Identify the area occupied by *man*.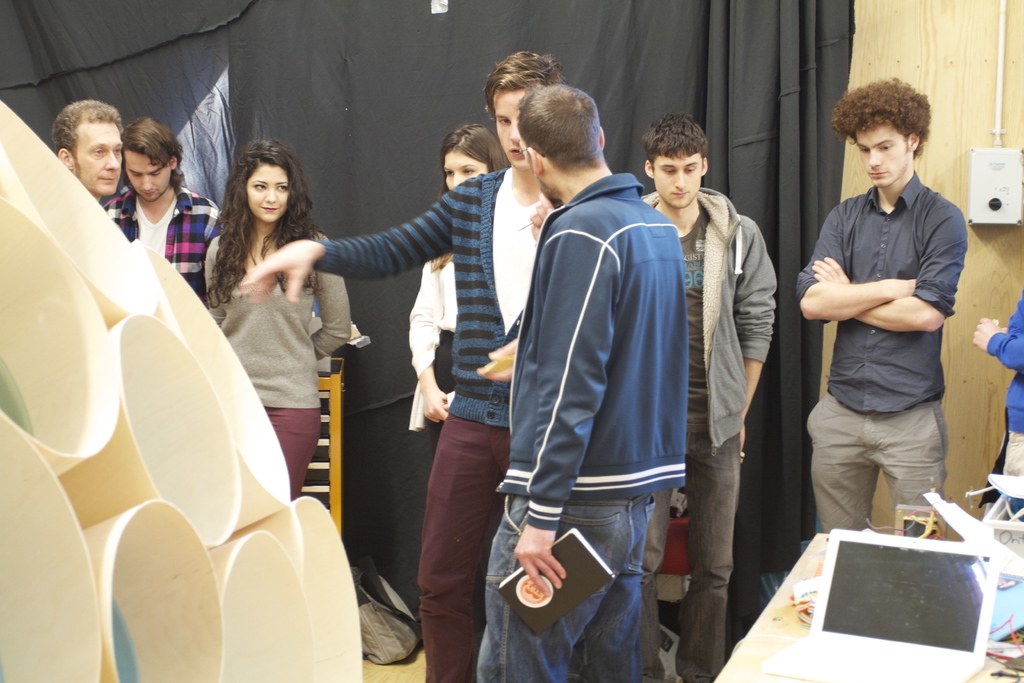
Area: BBox(493, 83, 712, 678).
